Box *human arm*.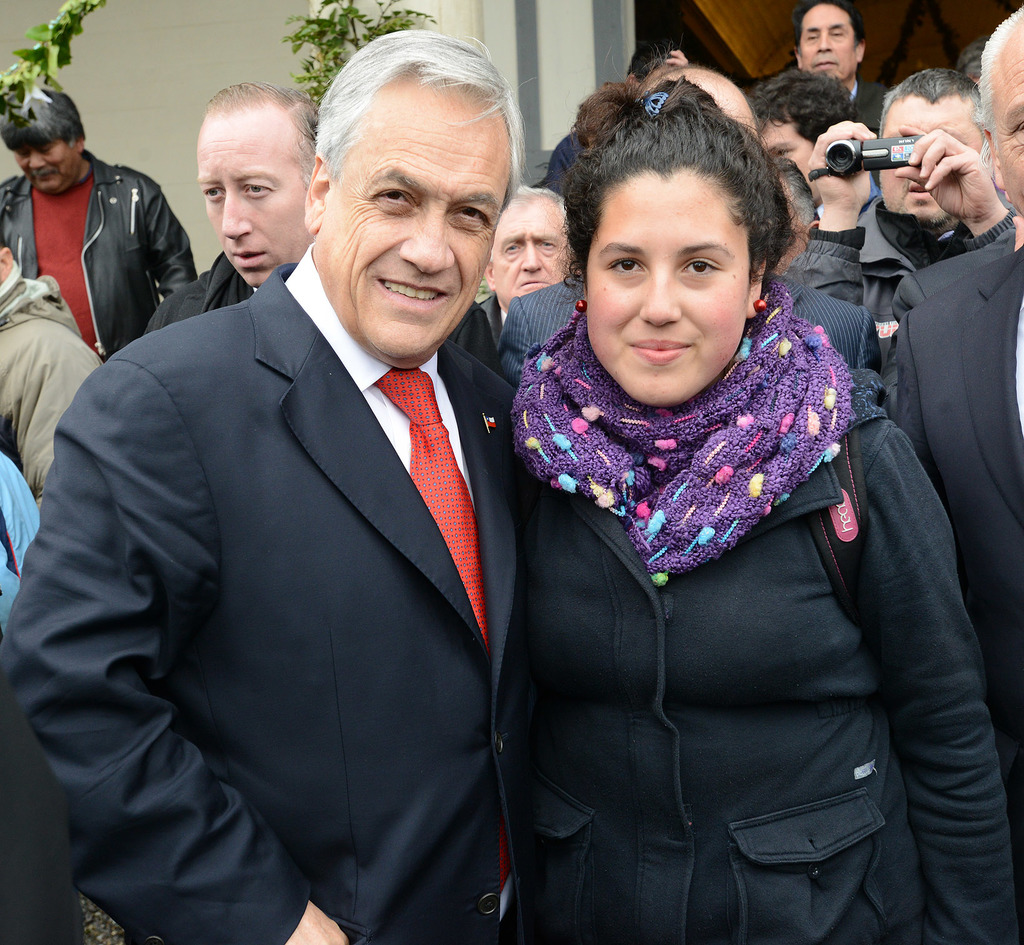
848/414/1023/944.
